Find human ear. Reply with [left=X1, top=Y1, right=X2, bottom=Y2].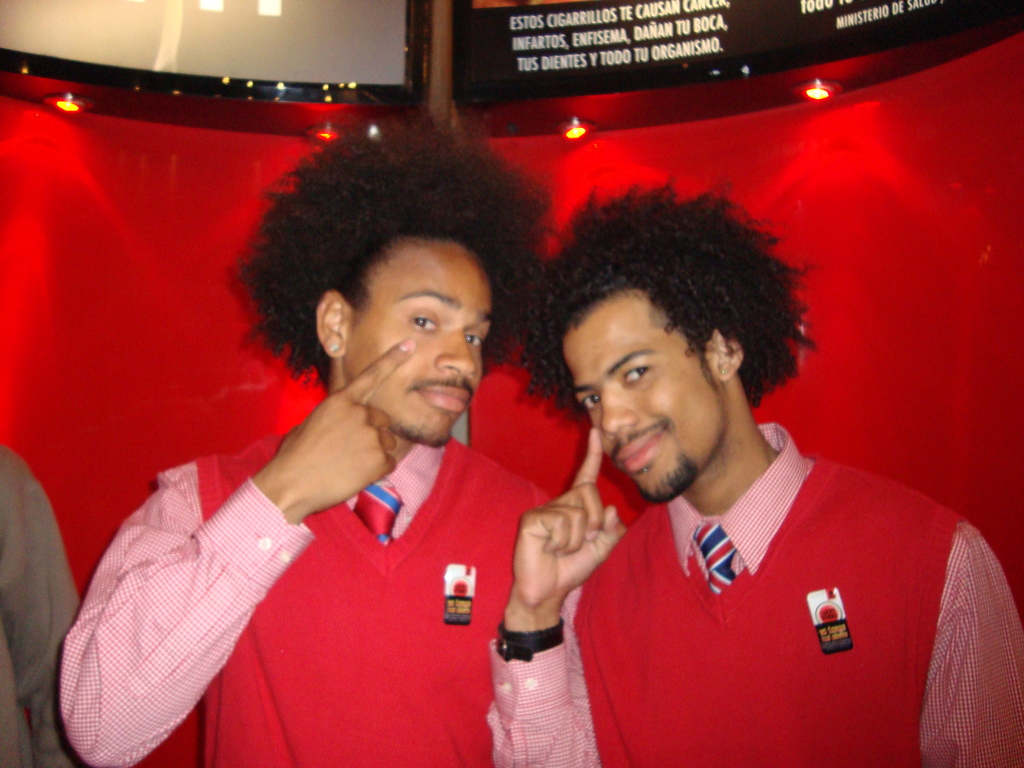
[left=708, top=324, right=743, bottom=382].
